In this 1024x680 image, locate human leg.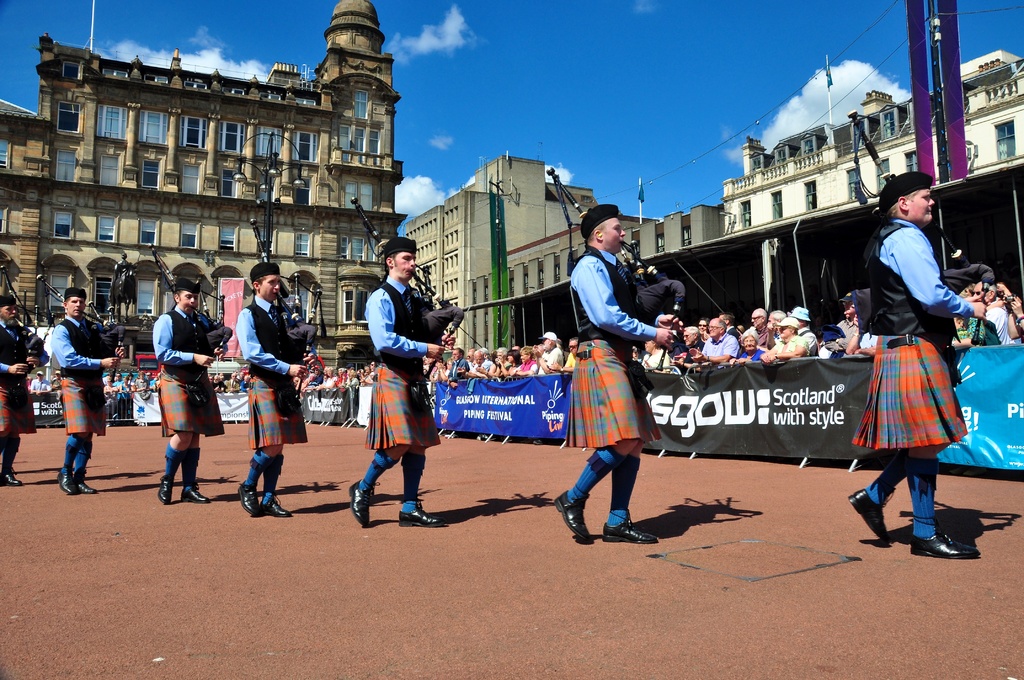
Bounding box: locate(842, 442, 948, 537).
